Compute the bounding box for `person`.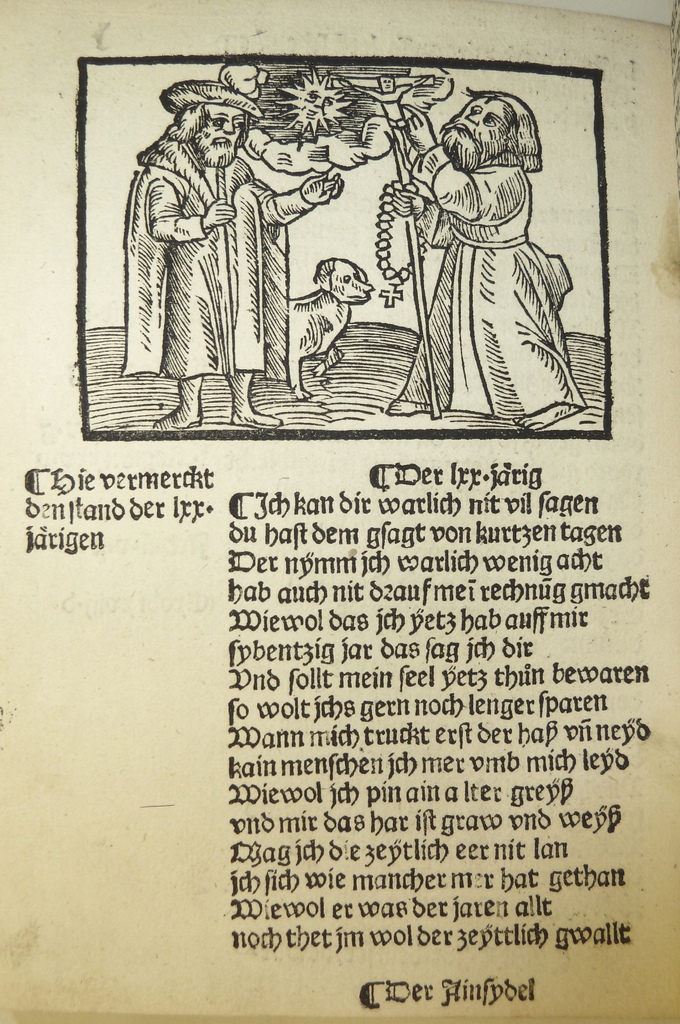
region(113, 78, 339, 428).
